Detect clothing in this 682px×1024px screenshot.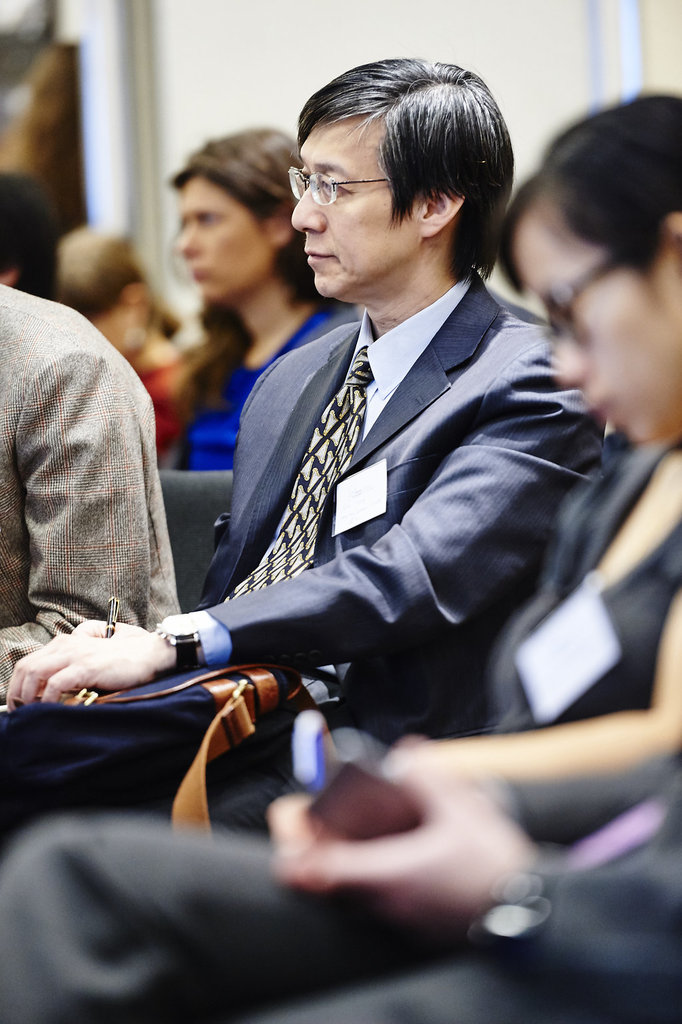
Detection: rect(184, 266, 619, 797).
